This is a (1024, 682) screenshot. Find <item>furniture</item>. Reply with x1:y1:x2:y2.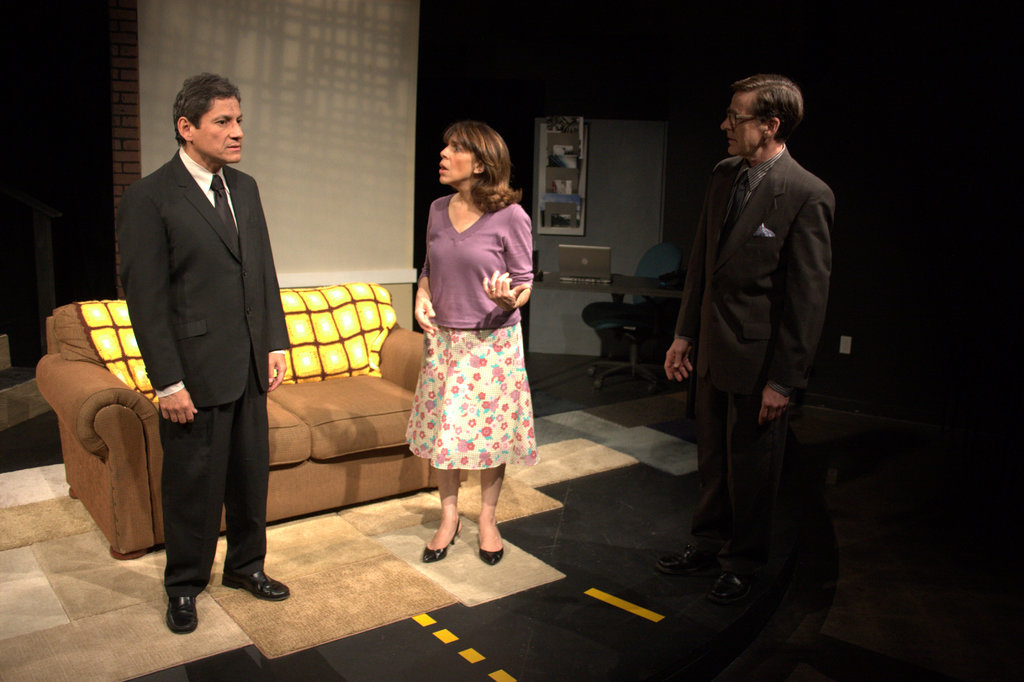
581:241:684:391.
